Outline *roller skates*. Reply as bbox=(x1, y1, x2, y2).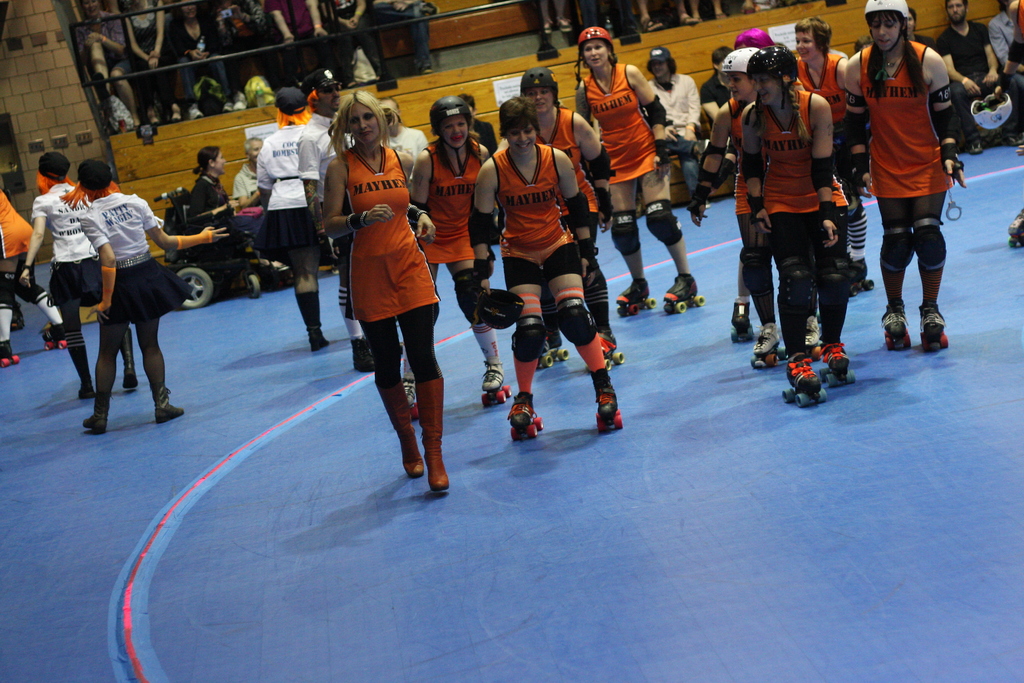
bbox=(881, 306, 911, 352).
